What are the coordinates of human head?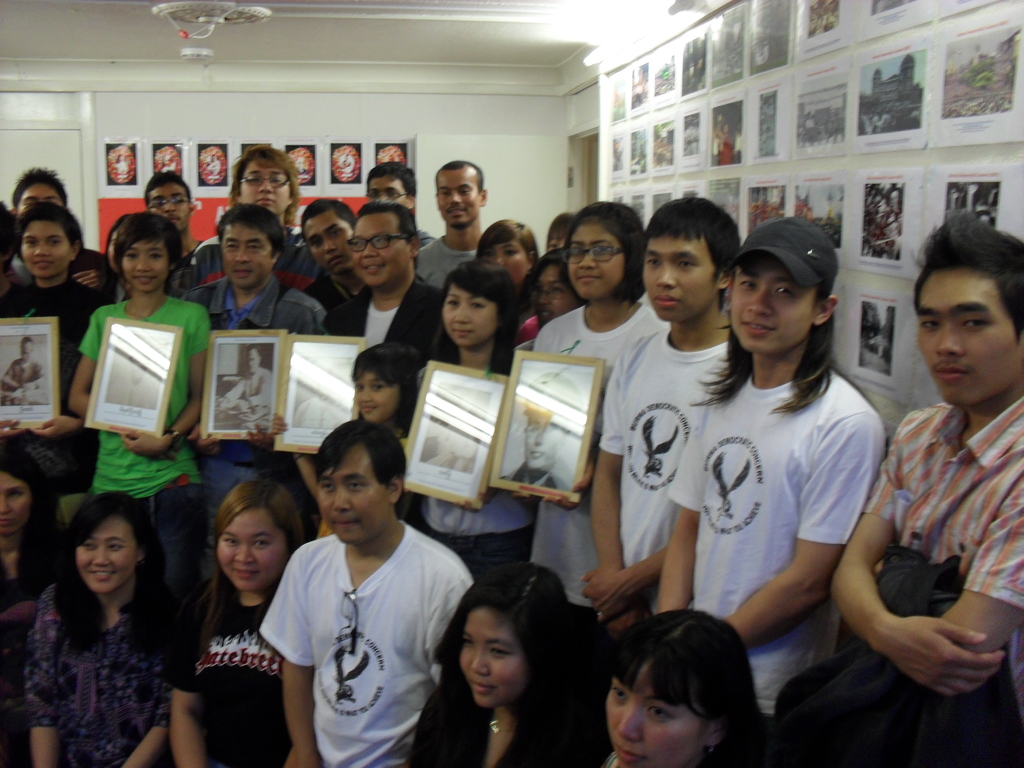
box=[213, 204, 287, 296].
